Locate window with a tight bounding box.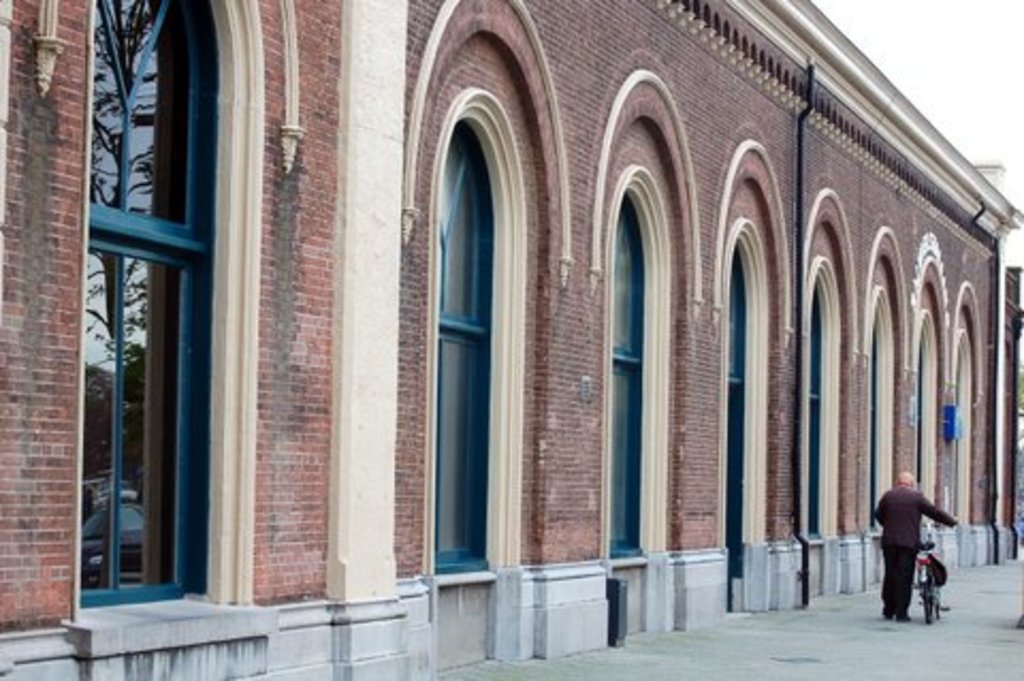
{"x1": 868, "y1": 327, "x2": 877, "y2": 532}.
